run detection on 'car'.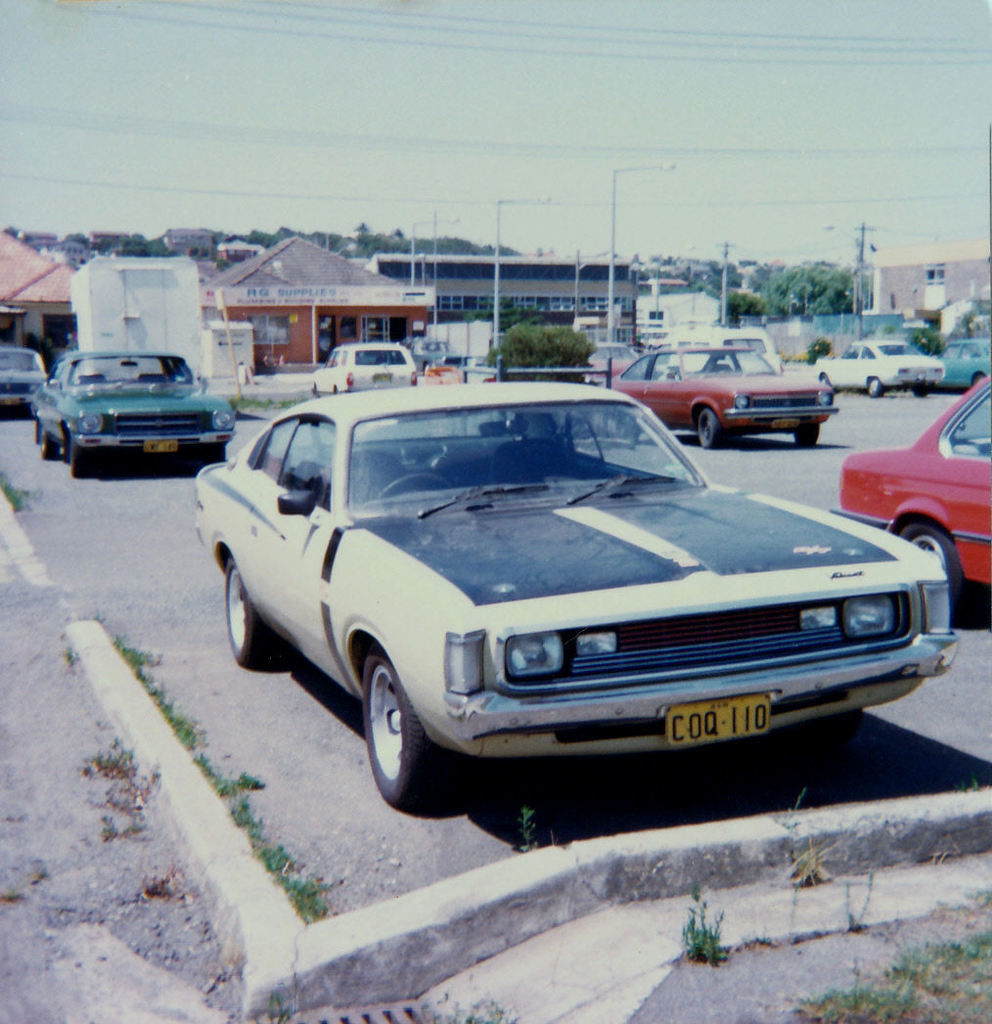
Result: l=34, t=345, r=229, b=474.
